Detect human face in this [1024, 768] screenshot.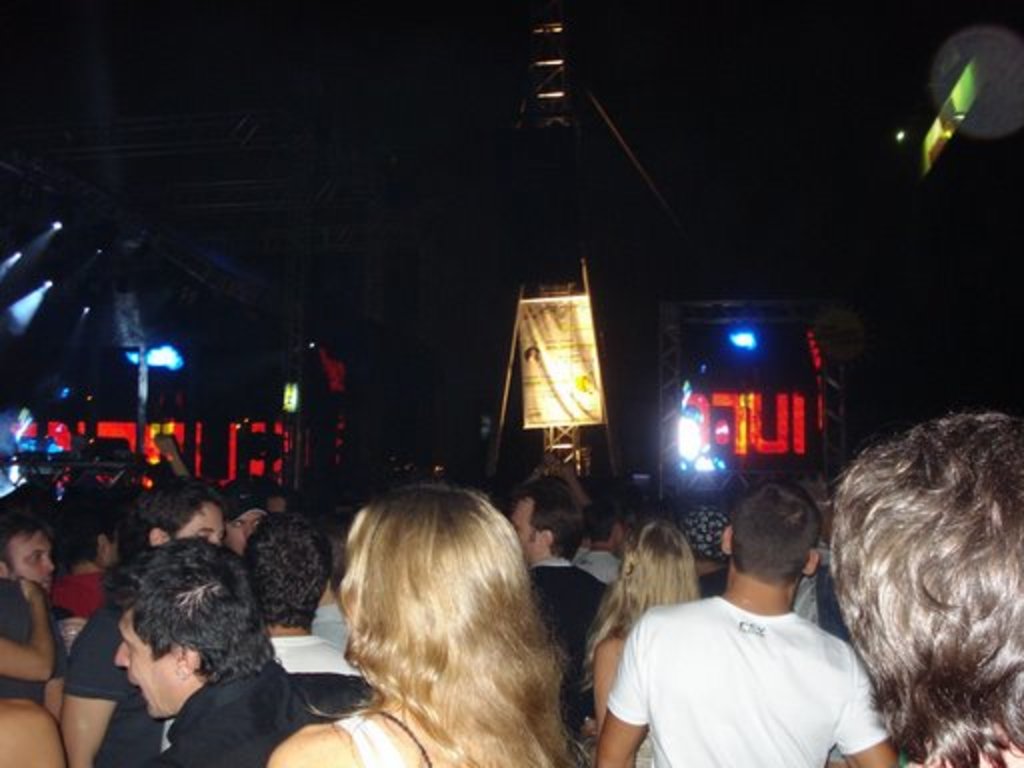
Detection: (left=108, top=608, right=184, bottom=720).
